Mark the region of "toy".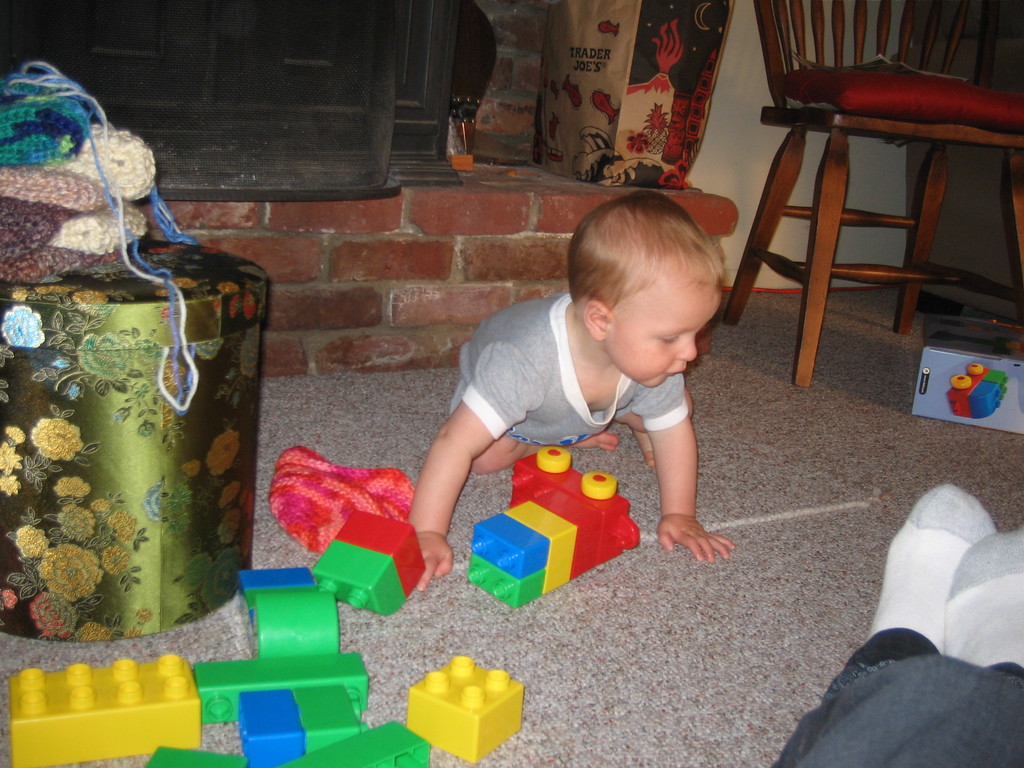
Region: [146, 751, 248, 767].
